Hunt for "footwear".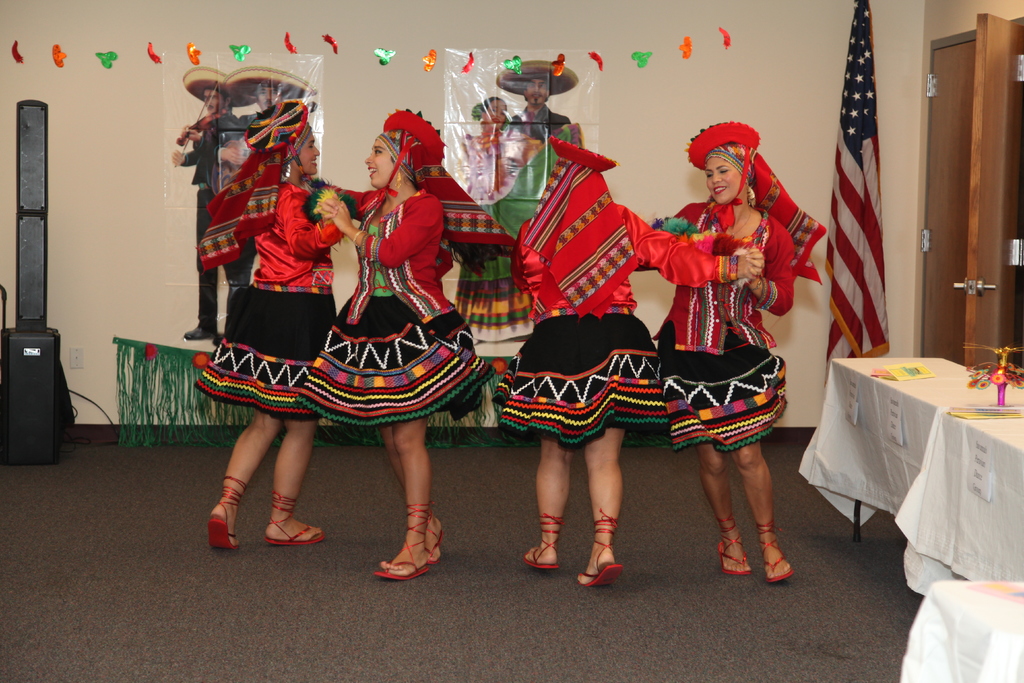
Hunted down at Rect(576, 508, 630, 593).
